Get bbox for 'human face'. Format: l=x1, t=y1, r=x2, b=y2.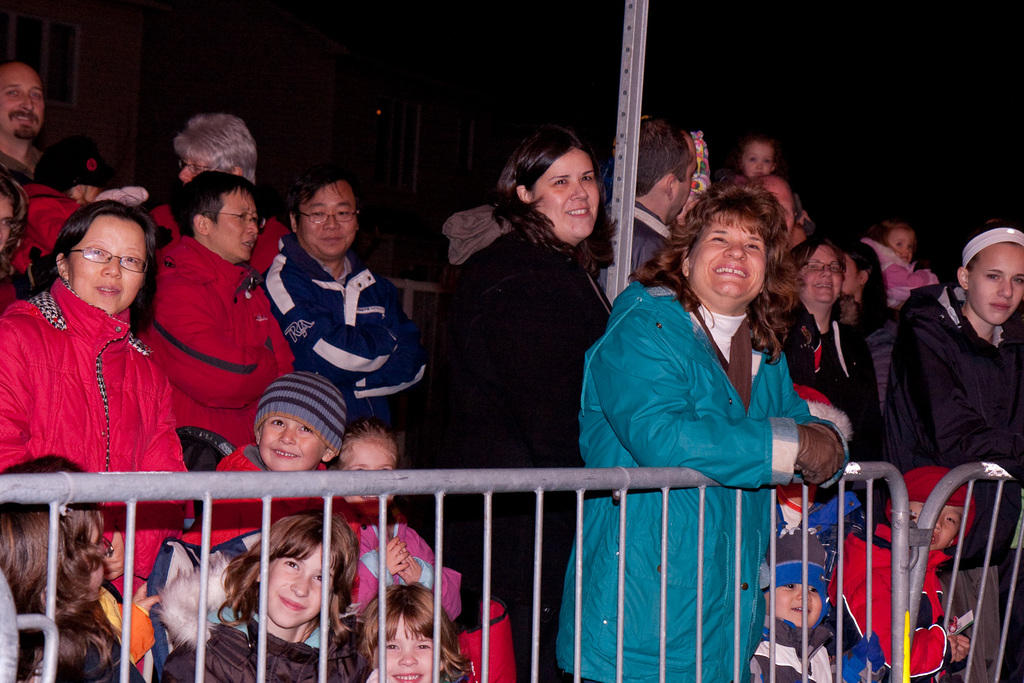
l=0, t=63, r=45, b=144.
